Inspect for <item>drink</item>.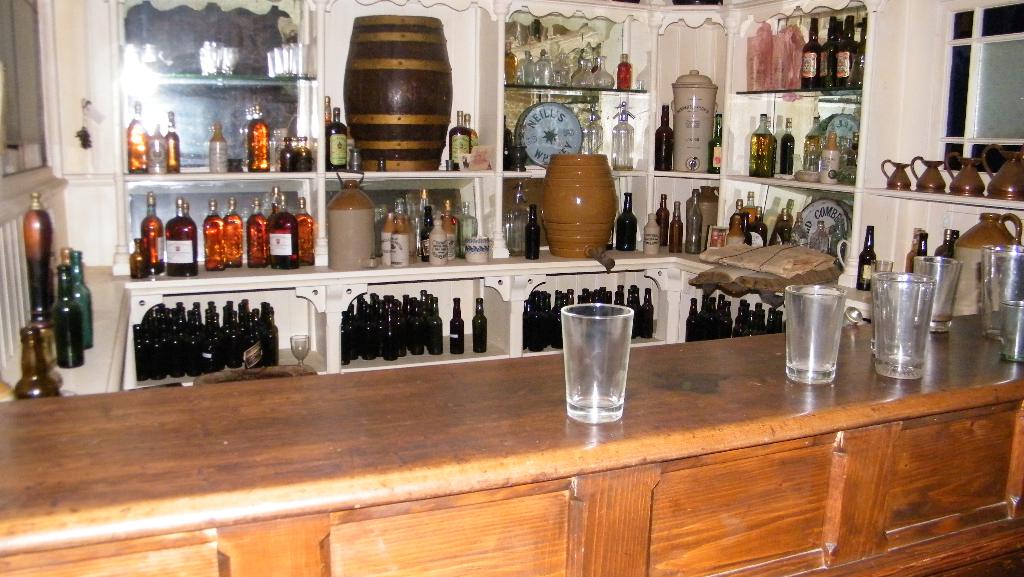
Inspection: (x1=806, y1=135, x2=819, y2=168).
